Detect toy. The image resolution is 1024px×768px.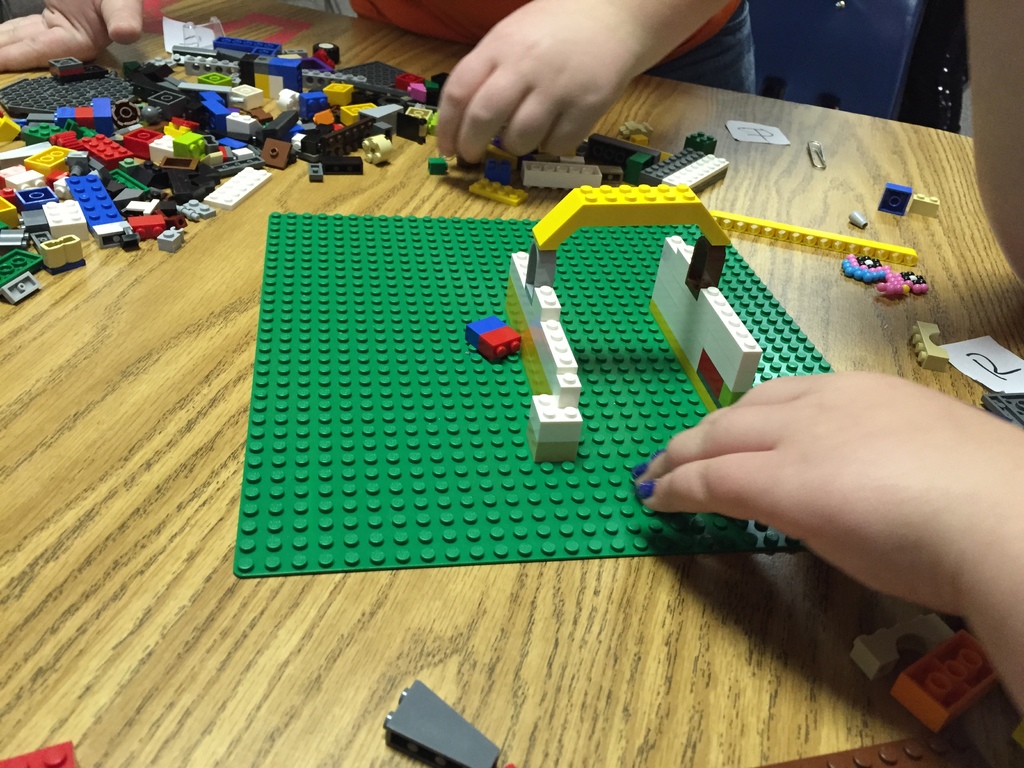
x1=907, y1=319, x2=949, y2=373.
